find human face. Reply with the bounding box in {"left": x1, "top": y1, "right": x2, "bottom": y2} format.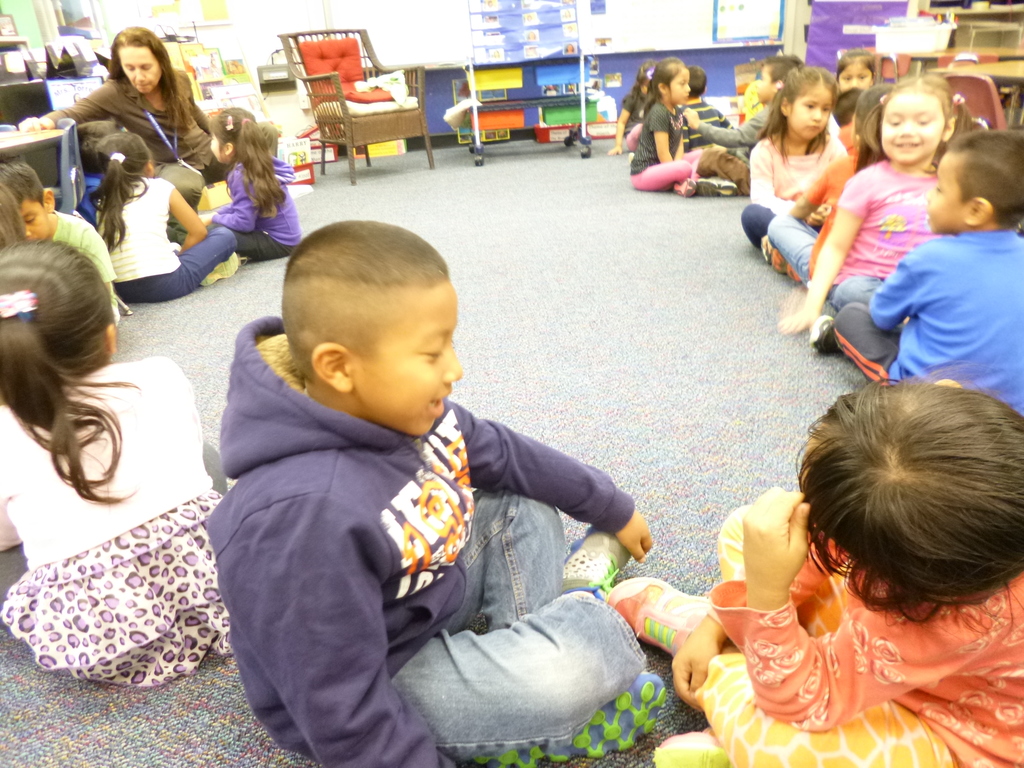
{"left": 882, "top": 86, "right": 940, "bottom": 163}.
